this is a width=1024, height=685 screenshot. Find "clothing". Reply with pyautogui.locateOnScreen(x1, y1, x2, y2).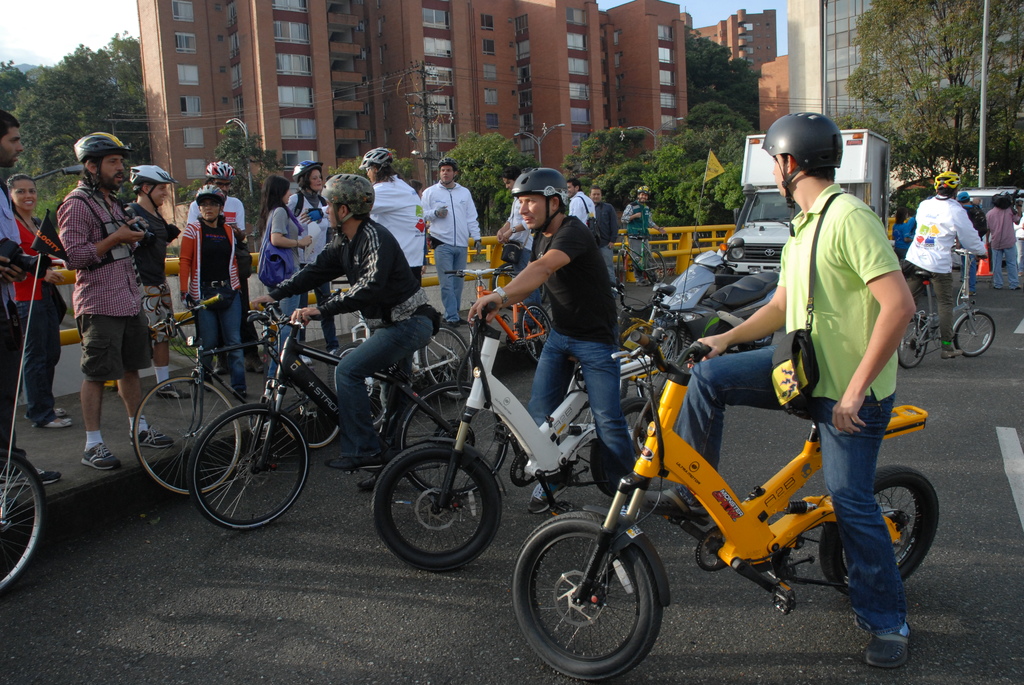
pyautogui.locateOnScreen(302, 172, 337, 347).
